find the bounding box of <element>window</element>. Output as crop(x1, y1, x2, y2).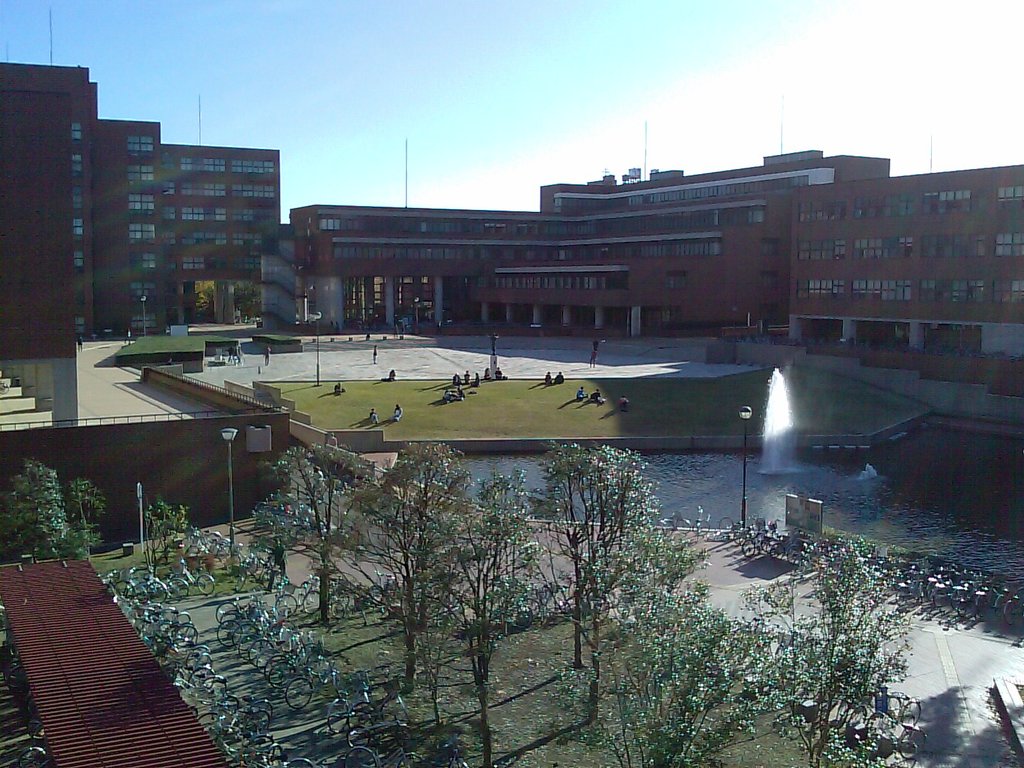
crop(159, 252, 175, 267).
